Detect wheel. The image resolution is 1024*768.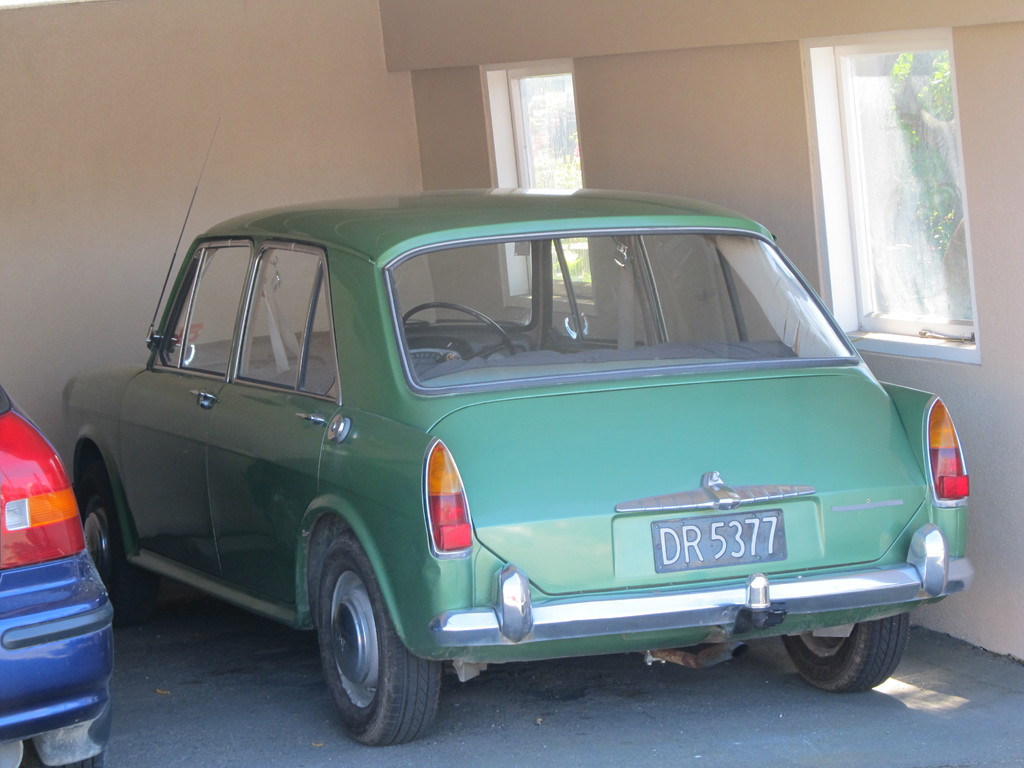
left=57, top=751, right=104, bottom=767.
